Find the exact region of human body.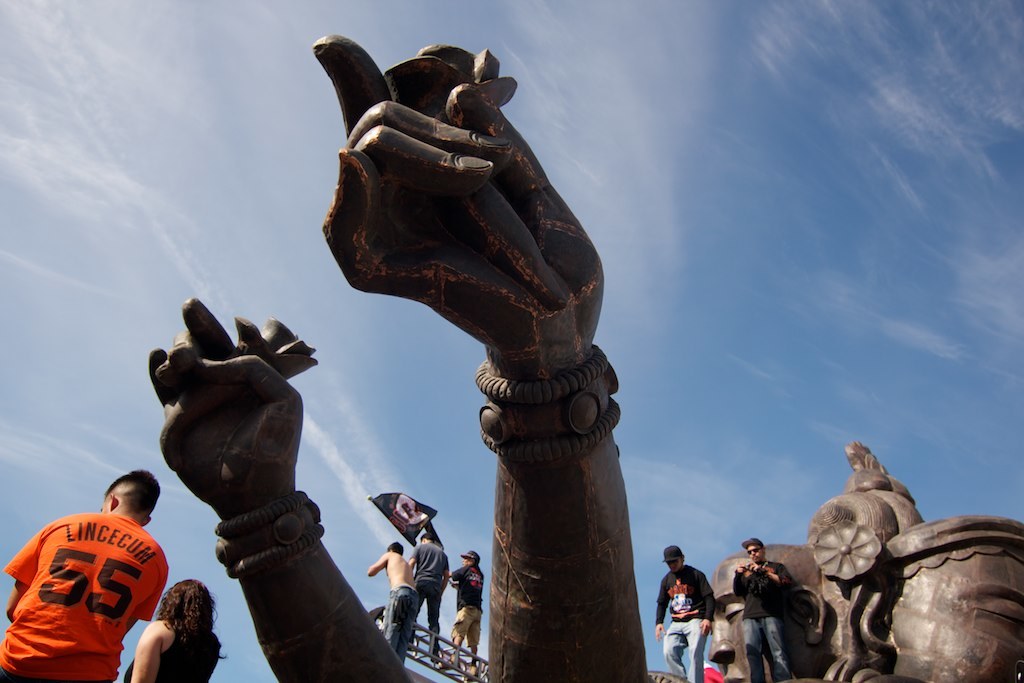
Exact region: Rect(448, 566, 488, 660).
